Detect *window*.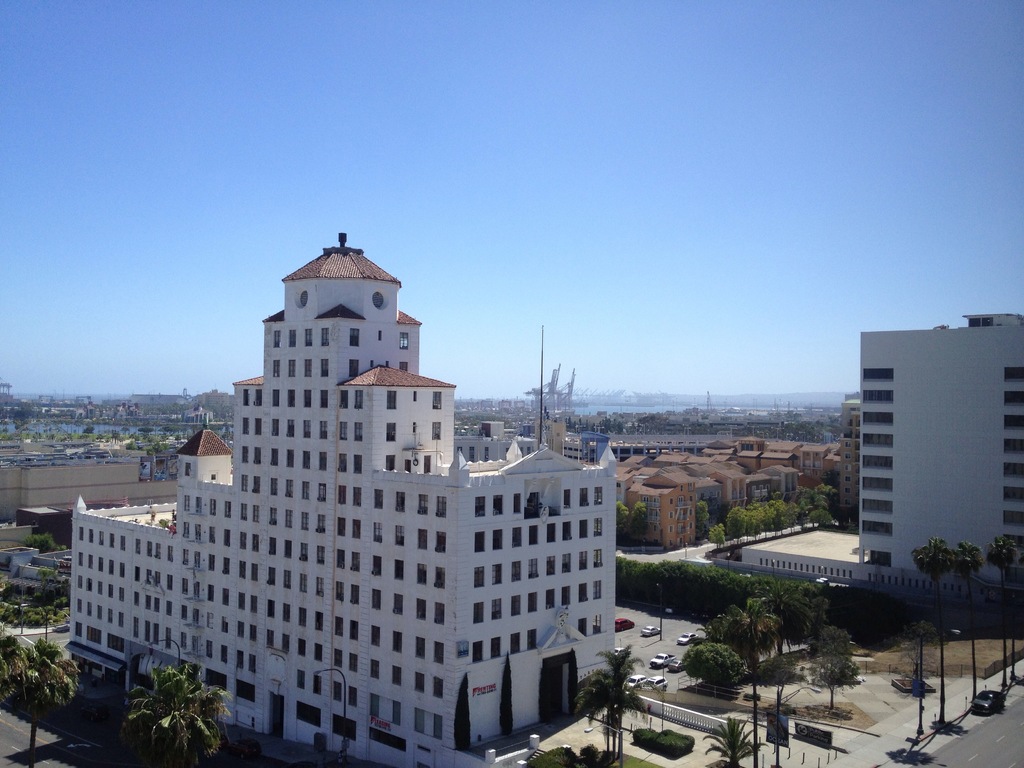
Detected at Rect(492, 564, 502, 584).
